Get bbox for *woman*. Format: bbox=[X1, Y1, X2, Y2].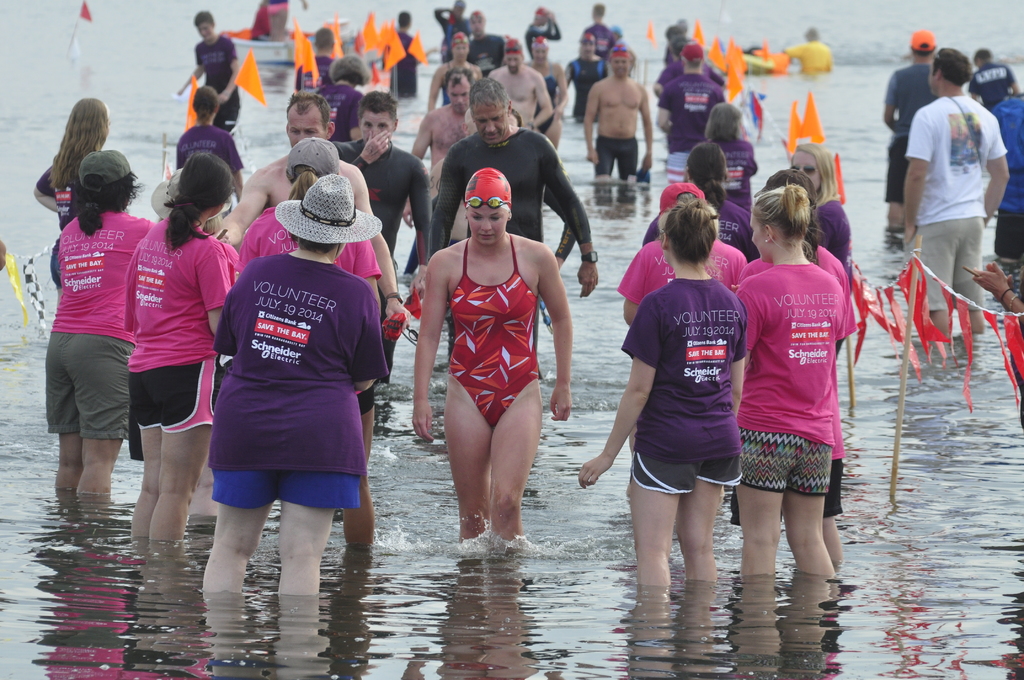
bbox=[173, 86, 246, 204].
